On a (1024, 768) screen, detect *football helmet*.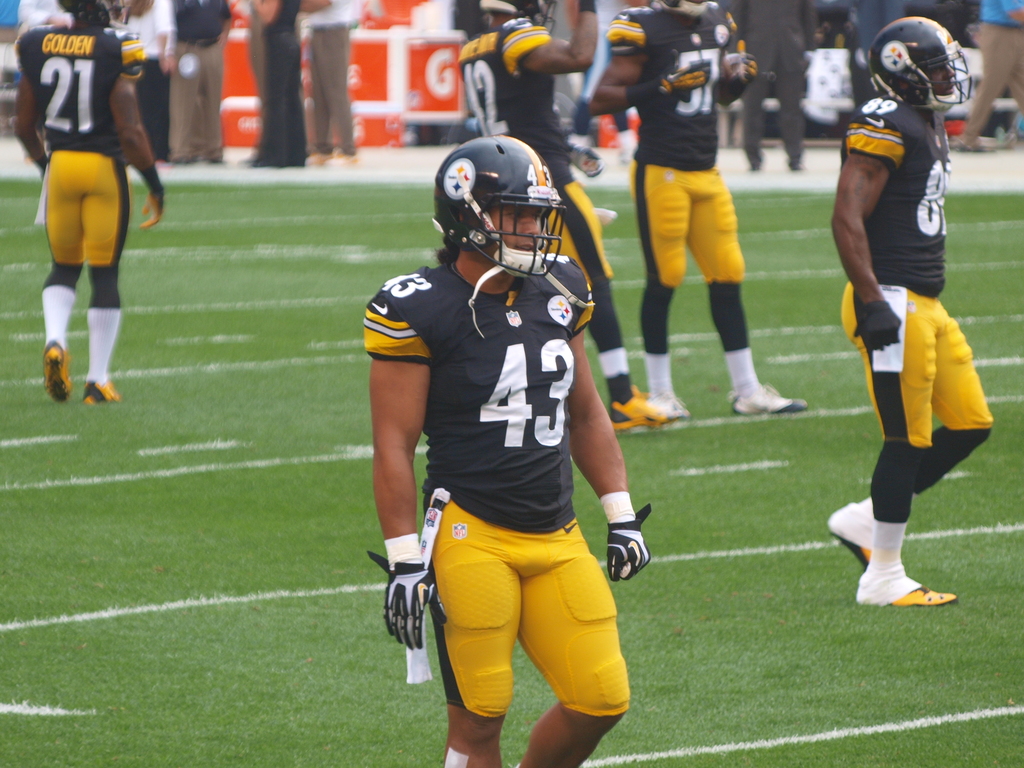
61/0/124/28.
